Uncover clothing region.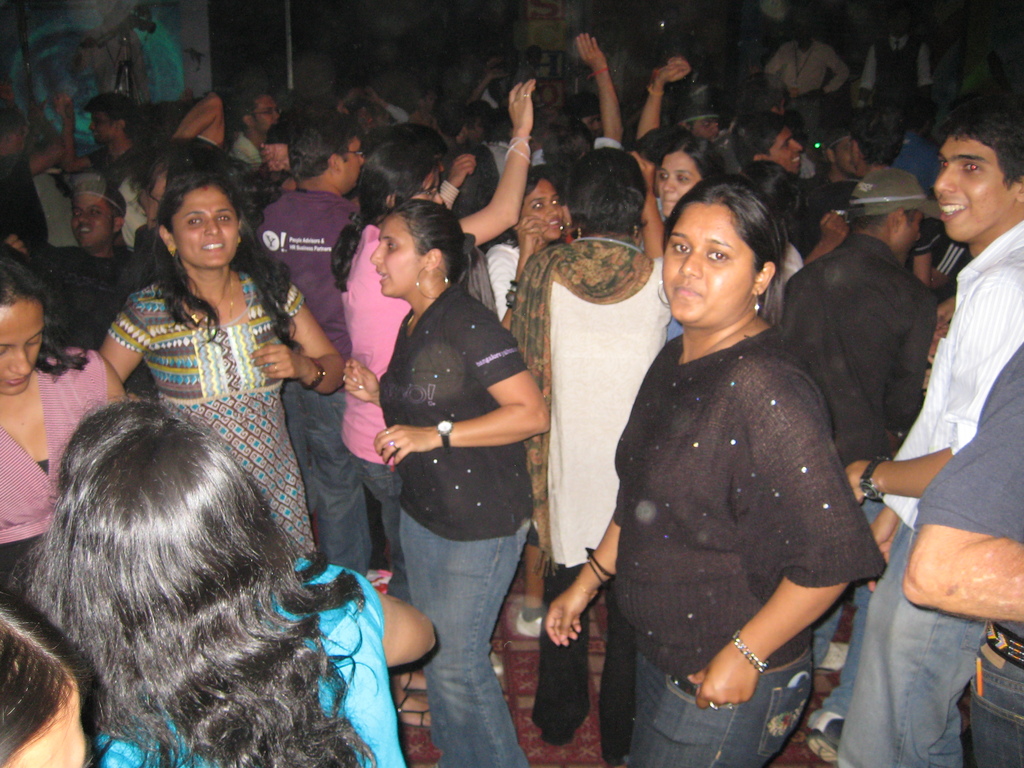
Uncovered: crop(108, 278, 315, 560).
